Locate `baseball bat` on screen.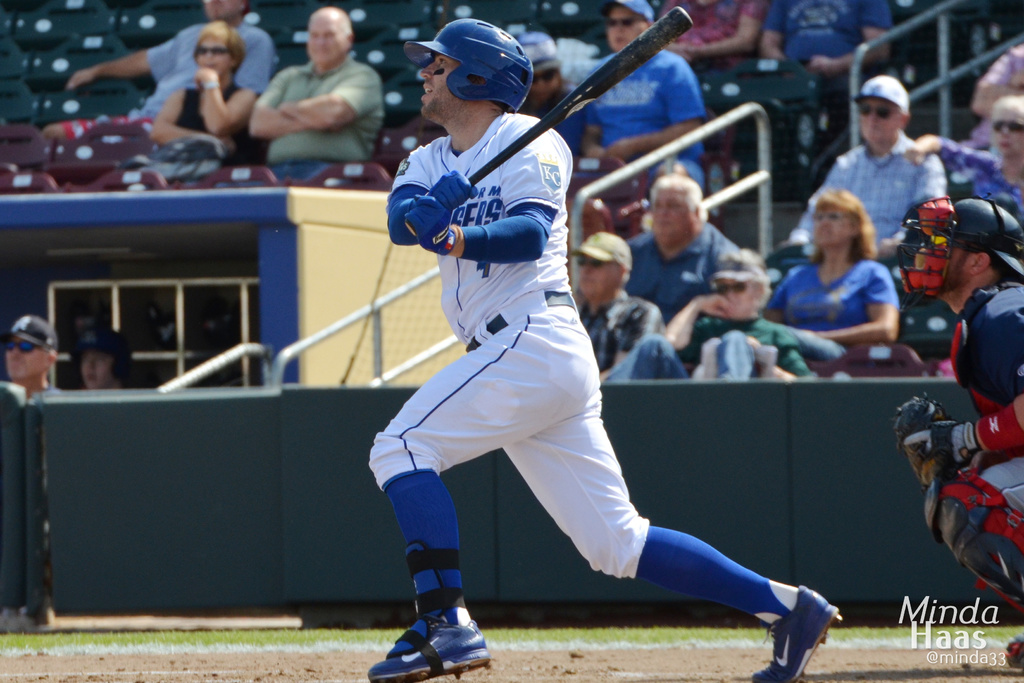
On screen at x1=403, y1=6, x2=694, y2=239.
